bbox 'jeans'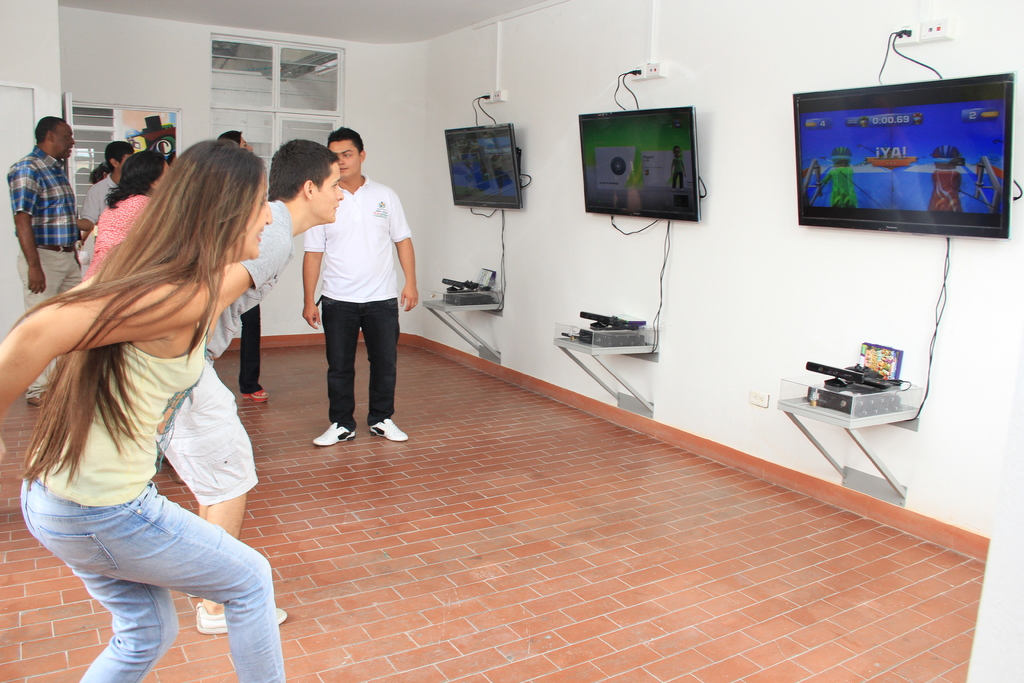
select_region(33, 490, 278, 673)
